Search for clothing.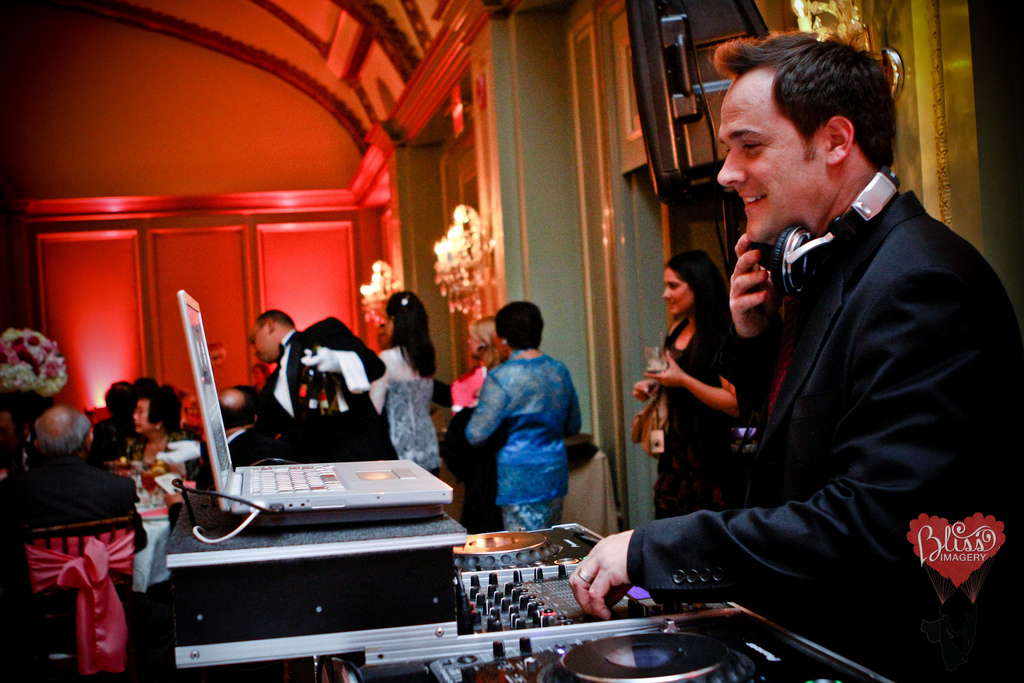
Found at <box>245,316,404,458</box>.
